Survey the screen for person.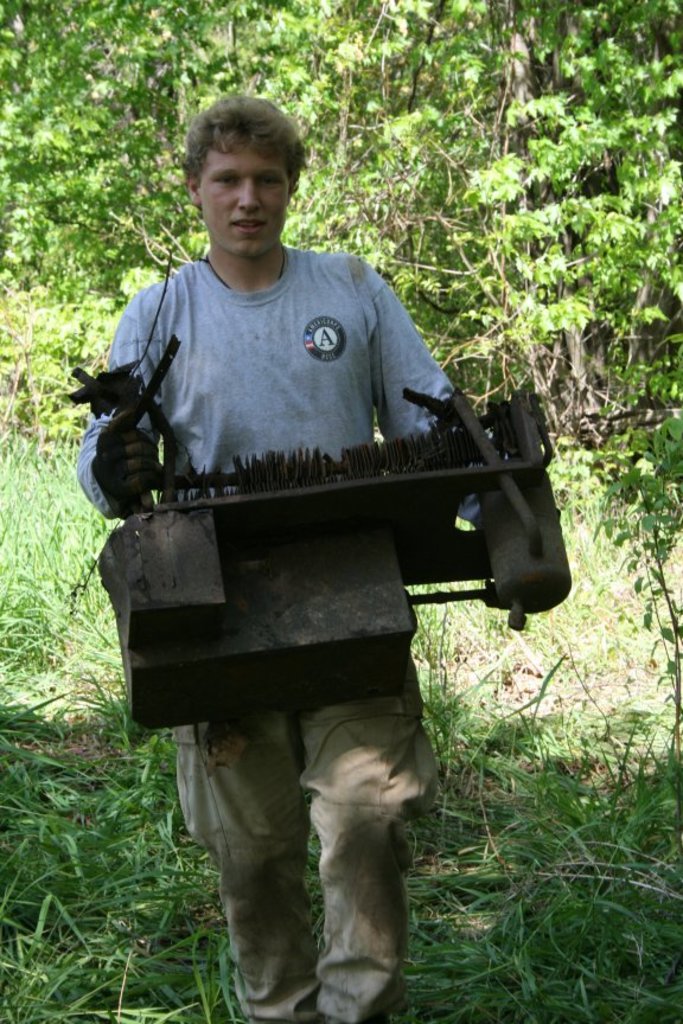
Survey found: x1=85 y1=146 x2=548 y2=939.
